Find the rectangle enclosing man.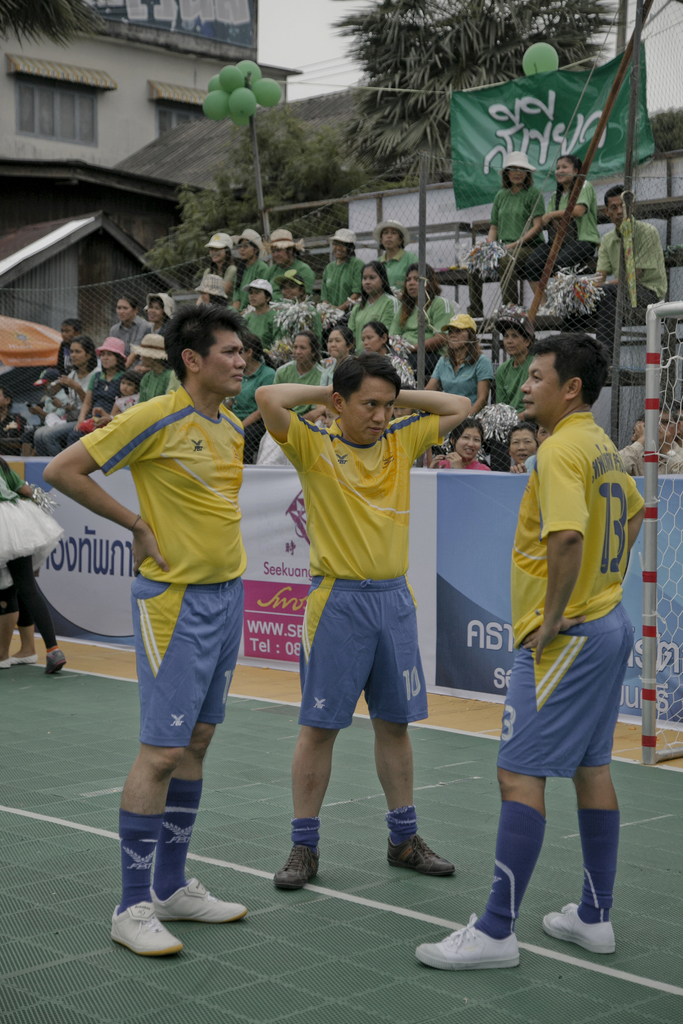
[252,354,475,893].
